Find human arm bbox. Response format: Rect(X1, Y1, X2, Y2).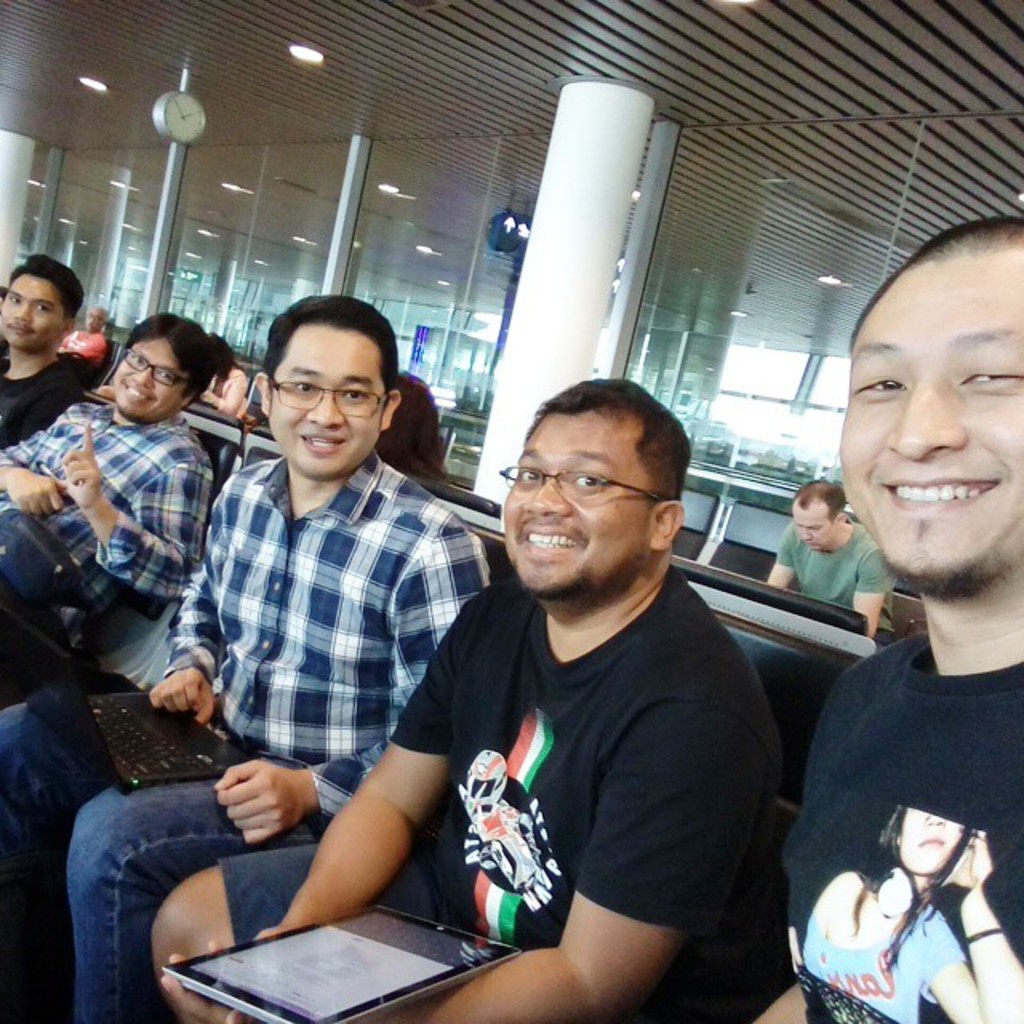
Rect(195, 373, 250, 414).
